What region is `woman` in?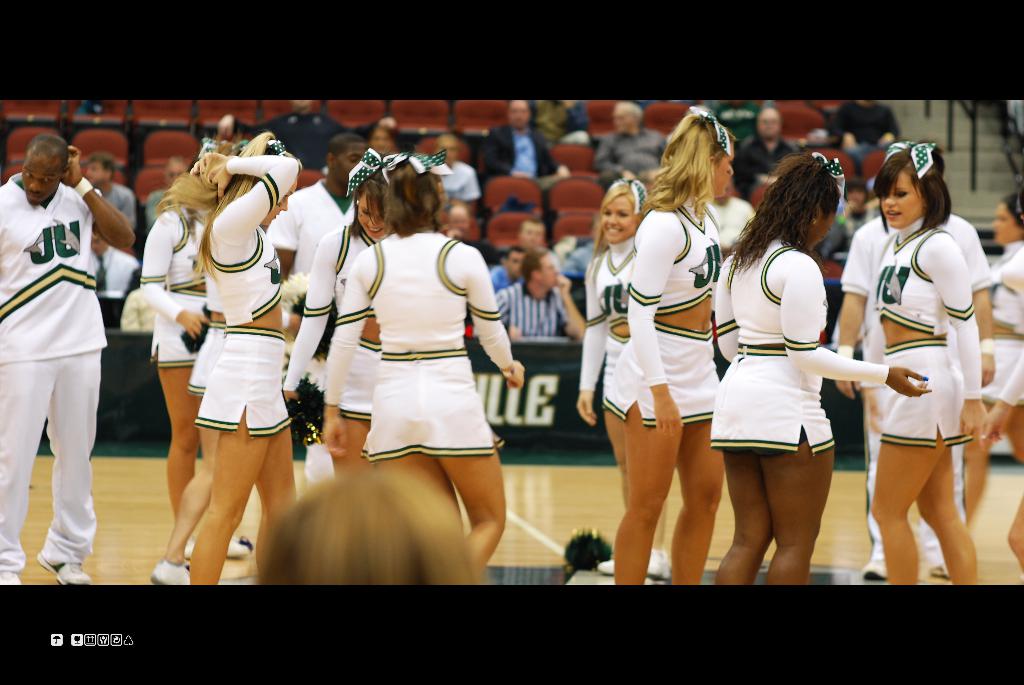
detection(712, 173, 870, 593).
